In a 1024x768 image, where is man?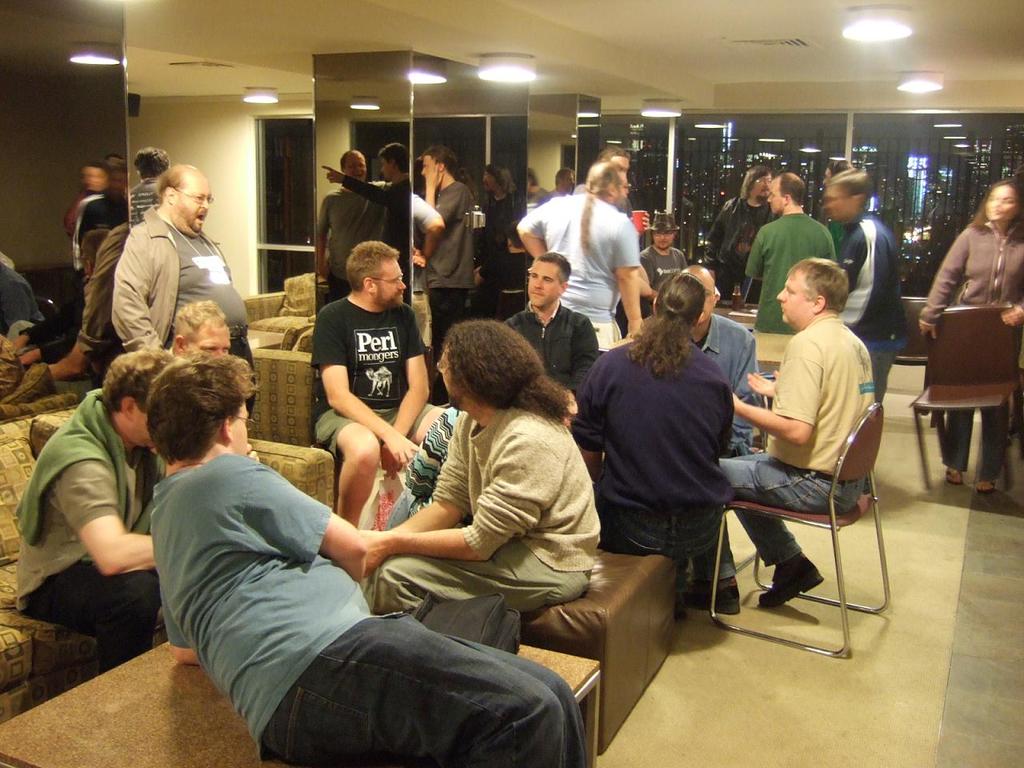
l=426, t=152, r=474, b=402.
